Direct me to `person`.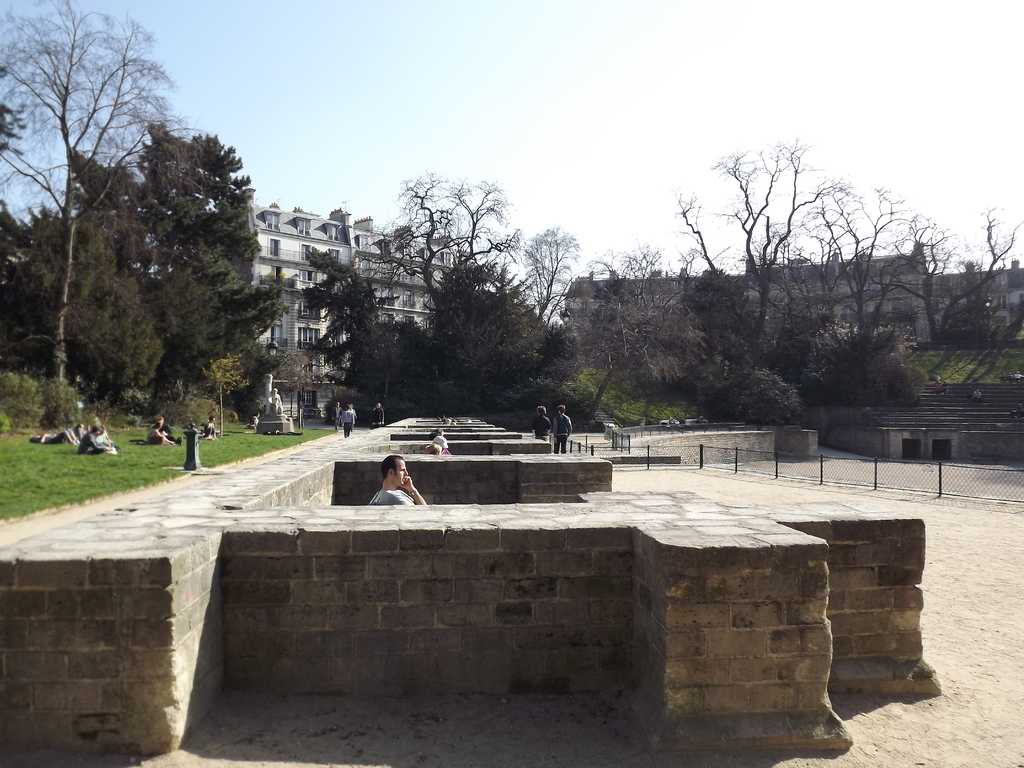
Direction: 155,417,172,440.
